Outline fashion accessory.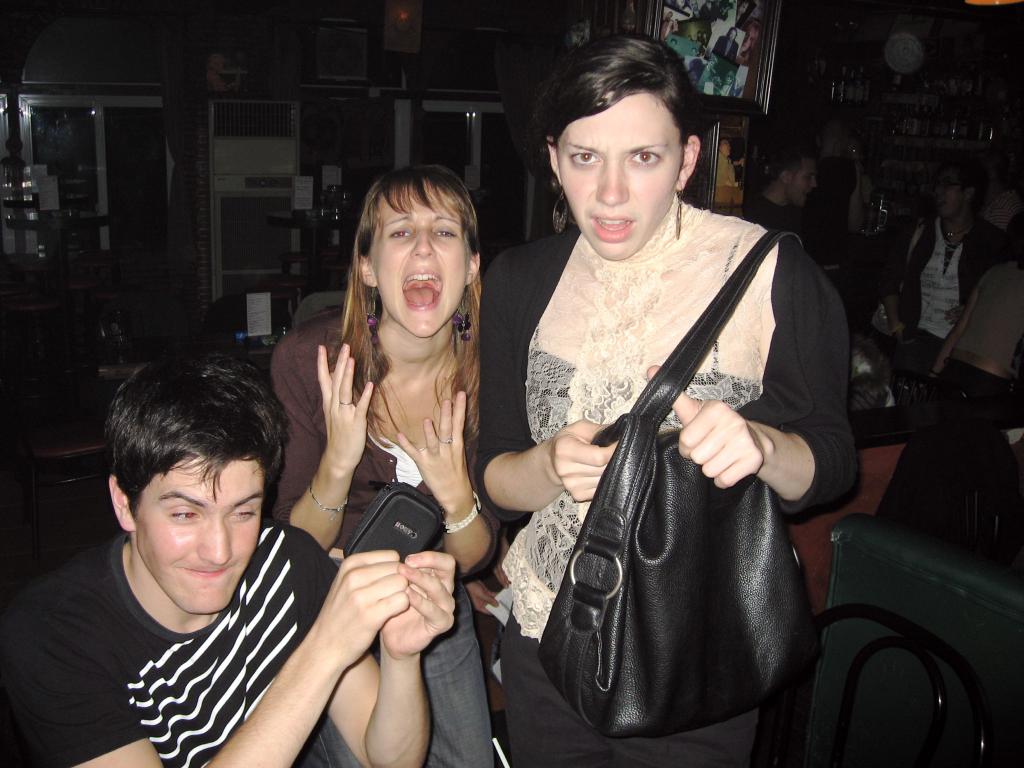
Outline: (304,481,348,513).
